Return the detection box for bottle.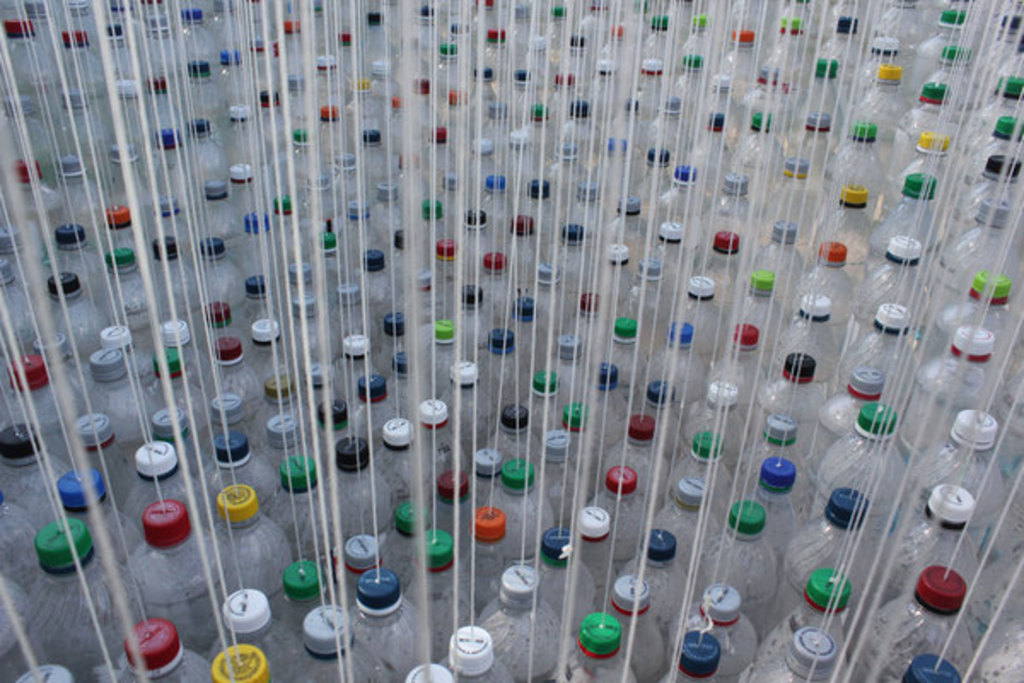
pyautogui.locateOnScreen(865, 0, 927, 58).
